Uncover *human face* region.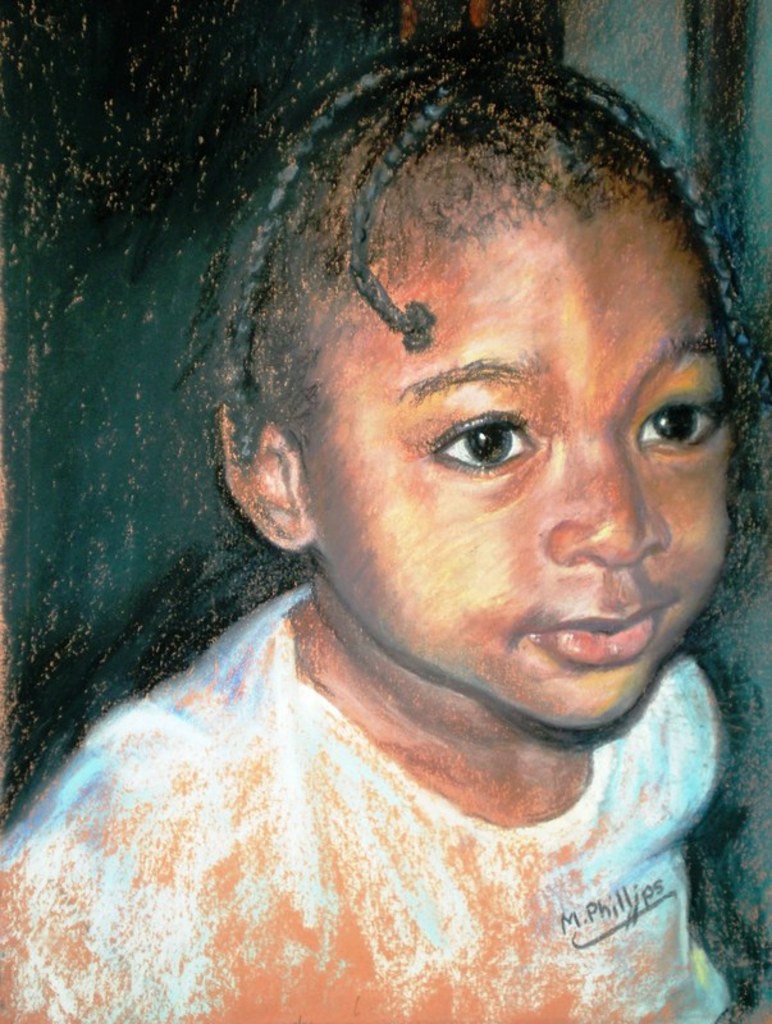
Uncovered: bbox=[298, 200, 730, 726].
